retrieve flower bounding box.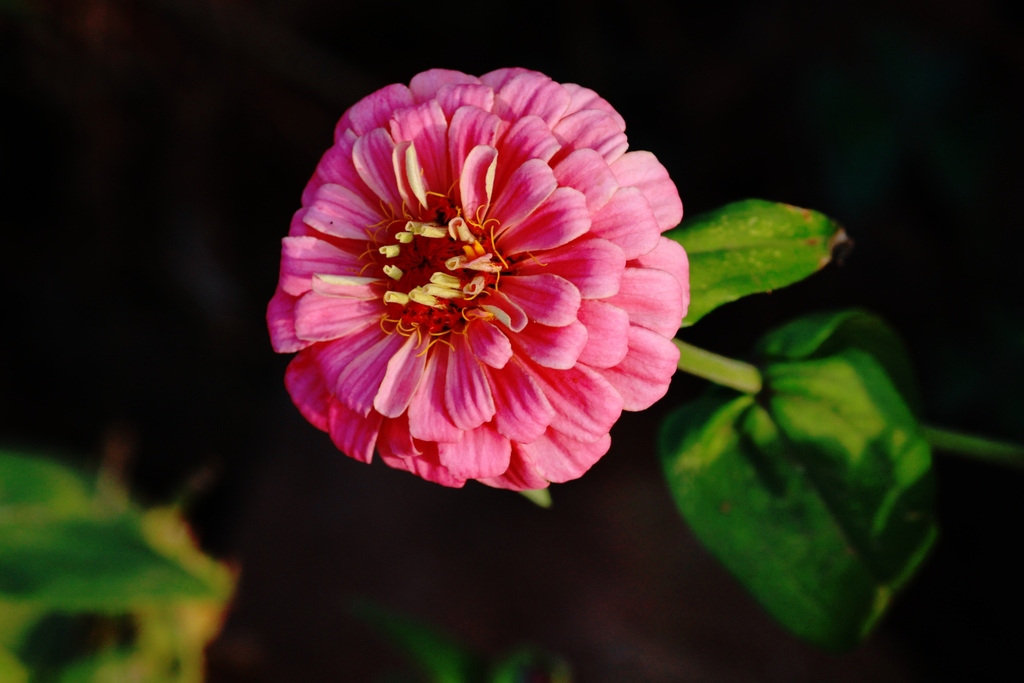
Bounding box: (268, 60, 702, 514).
